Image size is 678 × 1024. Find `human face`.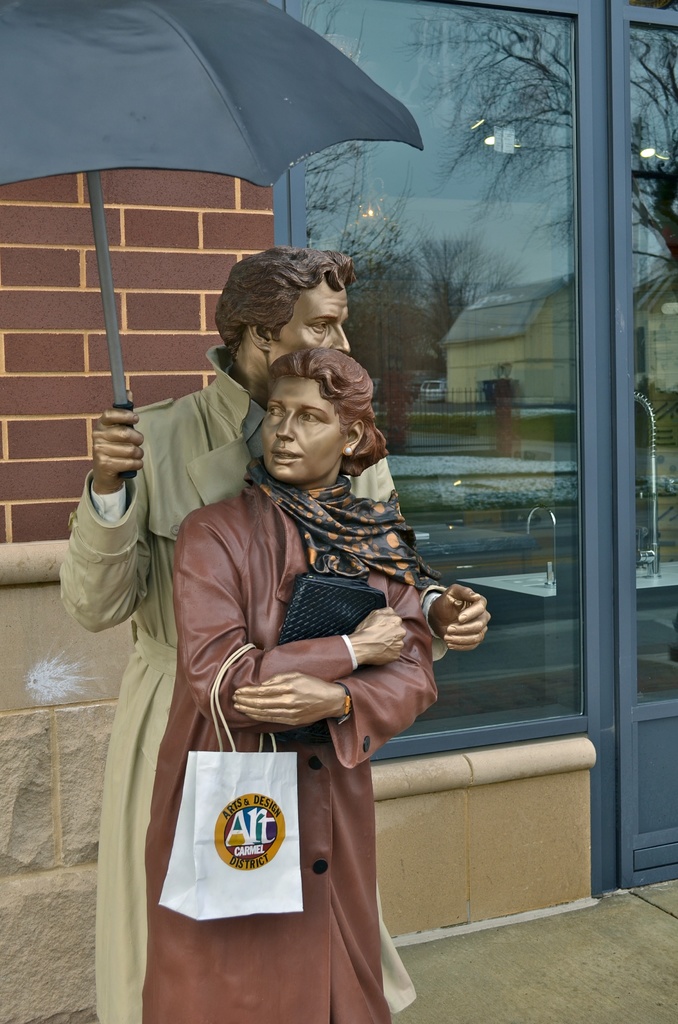
crop(267, 278, 349, 364).
